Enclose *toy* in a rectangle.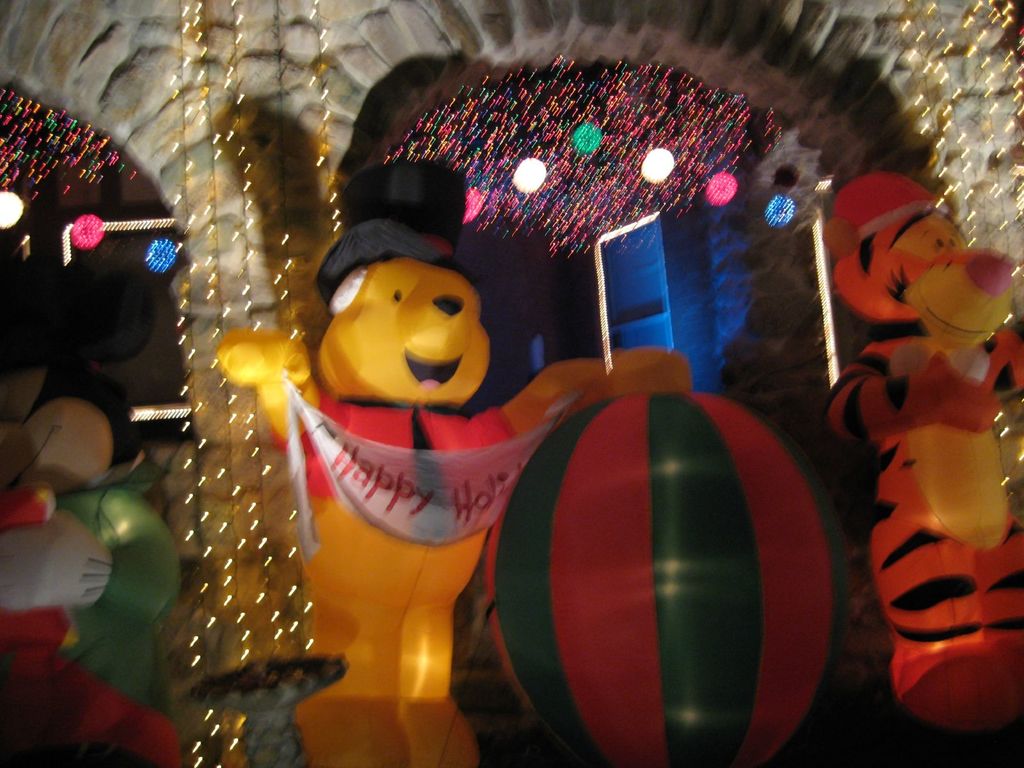
[67,476,192,719].
